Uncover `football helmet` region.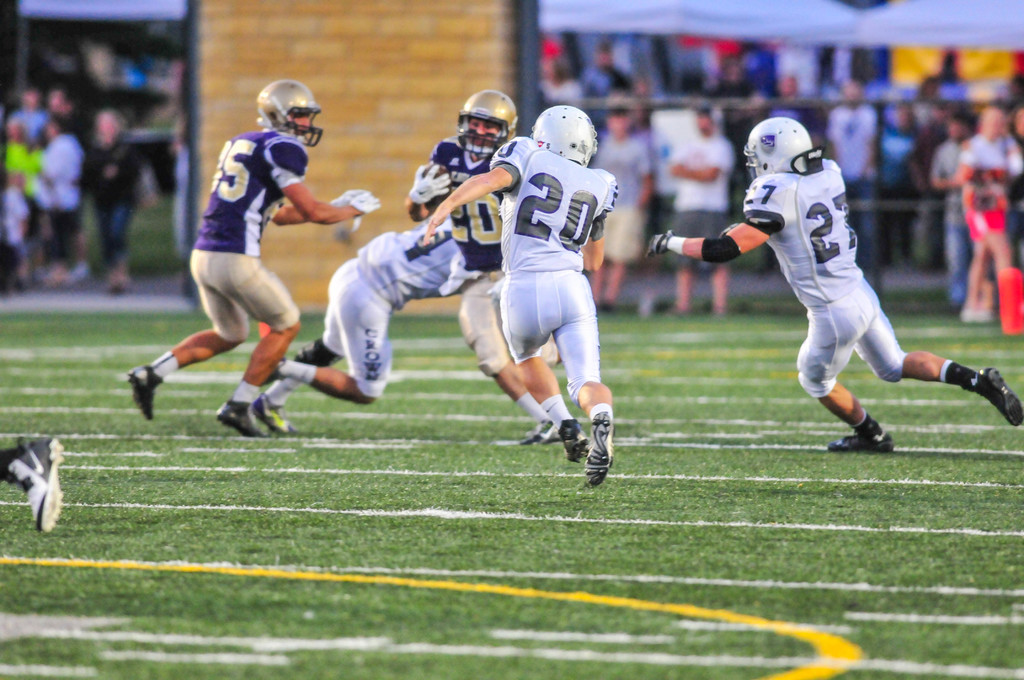
Uncovered: Rect(744, 115, 814, 180).
